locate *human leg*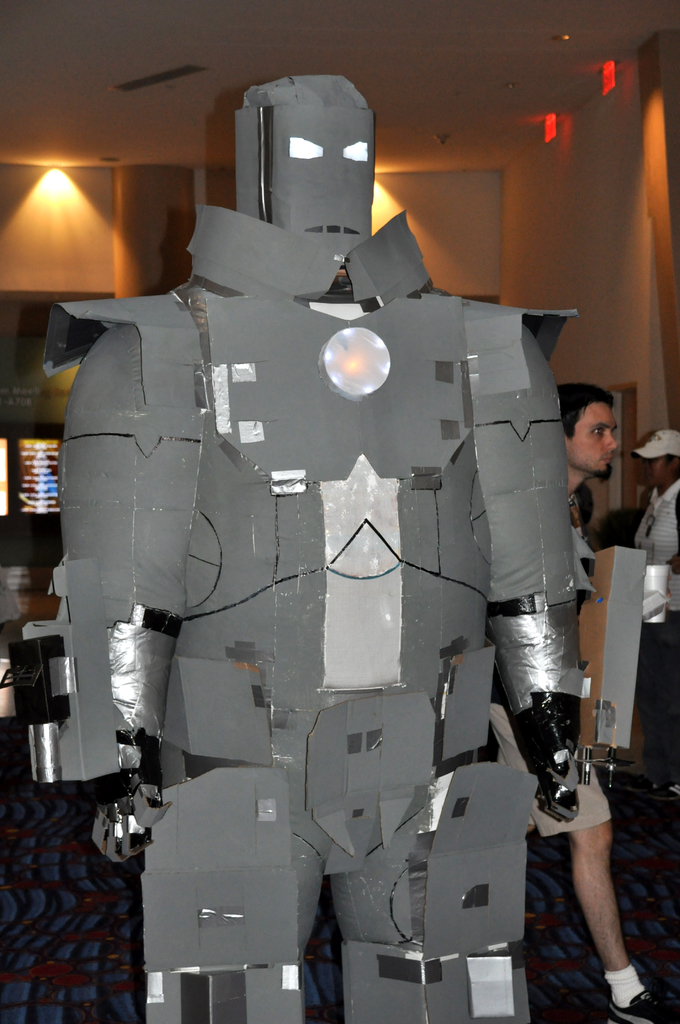
locate(494, 701, 678, 1023)
